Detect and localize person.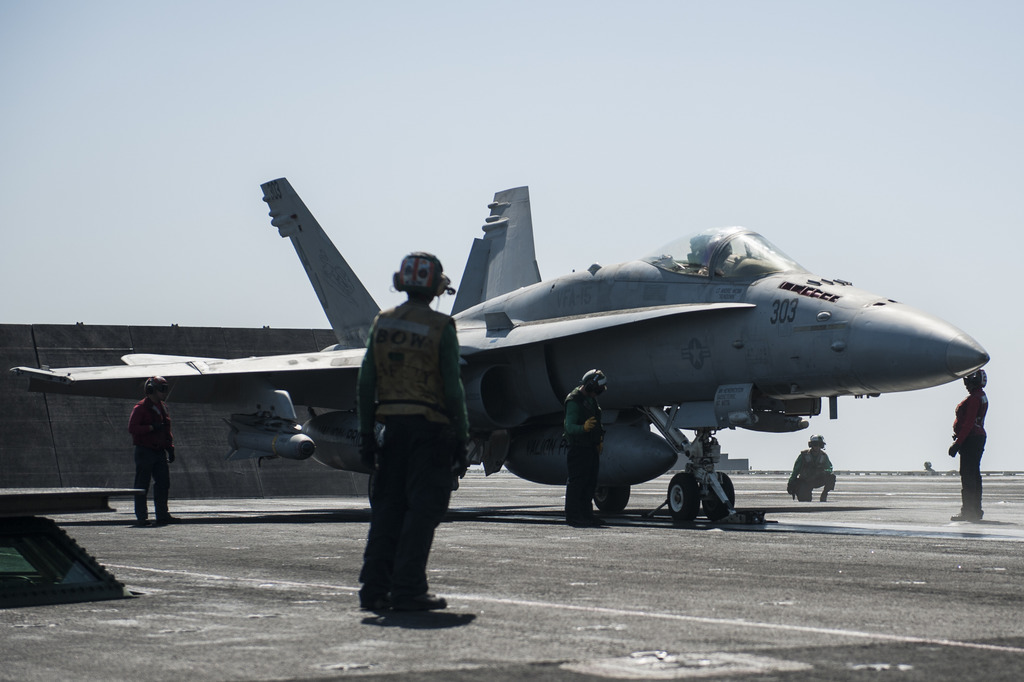
Localized at [778, 428, 839, 499].
